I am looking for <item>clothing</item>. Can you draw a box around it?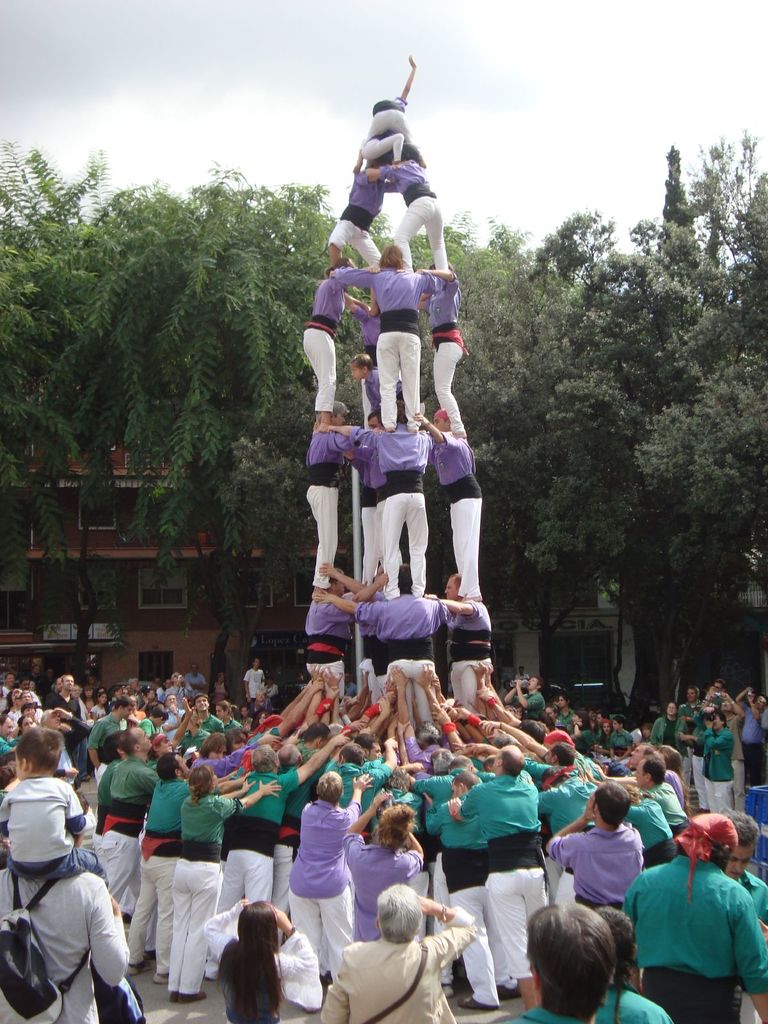
Sure, the bounding box is box(349, 431, 378, 575).
